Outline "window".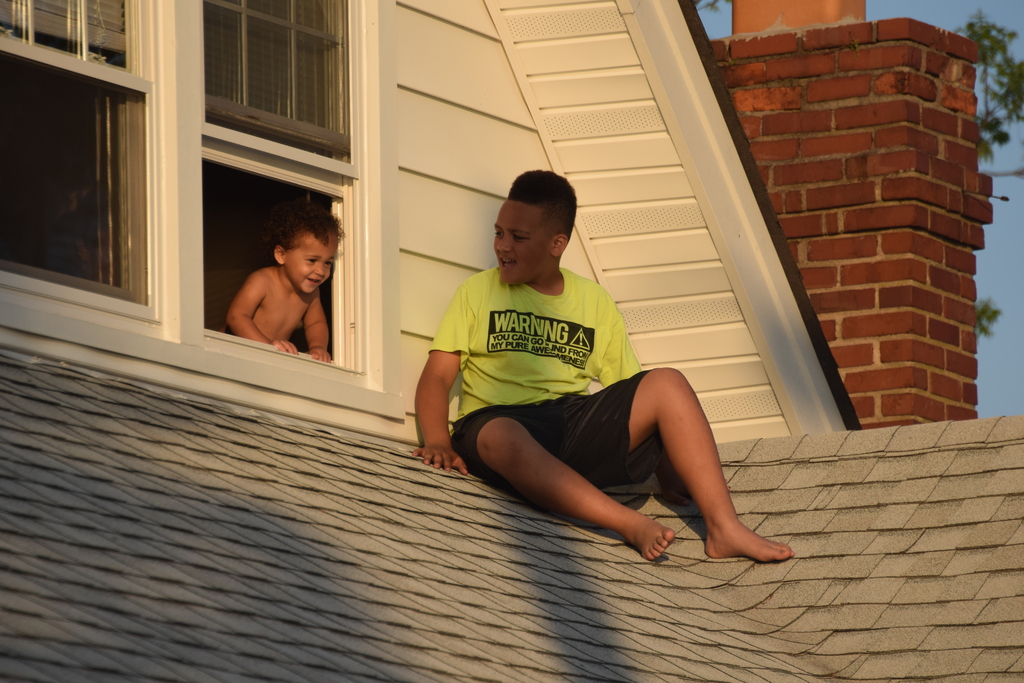
Outline: BBox(0, 12, 195, 361).
